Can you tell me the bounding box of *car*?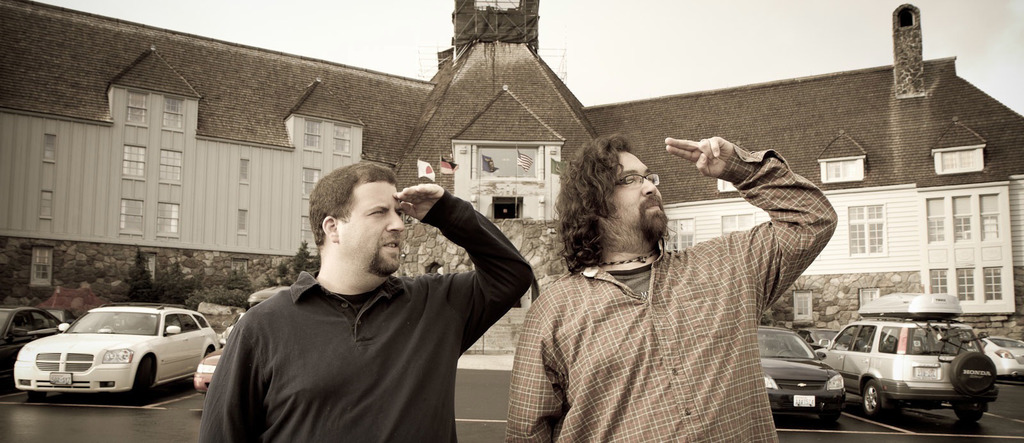
756:326:844:423.
